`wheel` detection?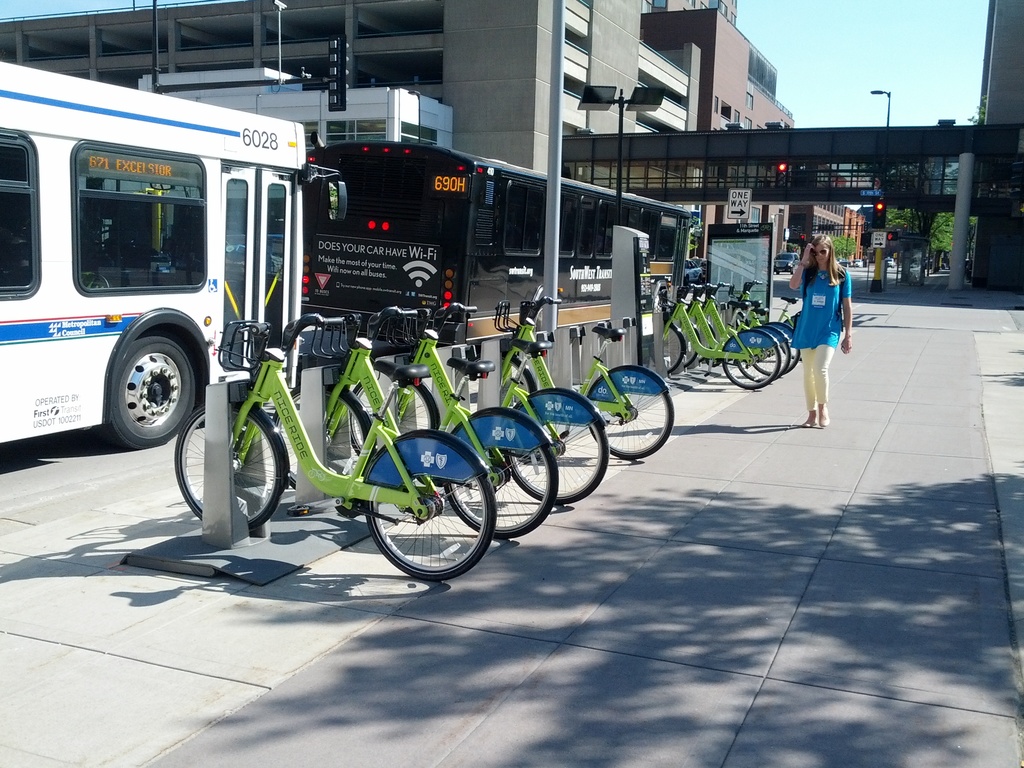
{"x1": 106, "y1": 332, "x2": 189, "y2": 450}
